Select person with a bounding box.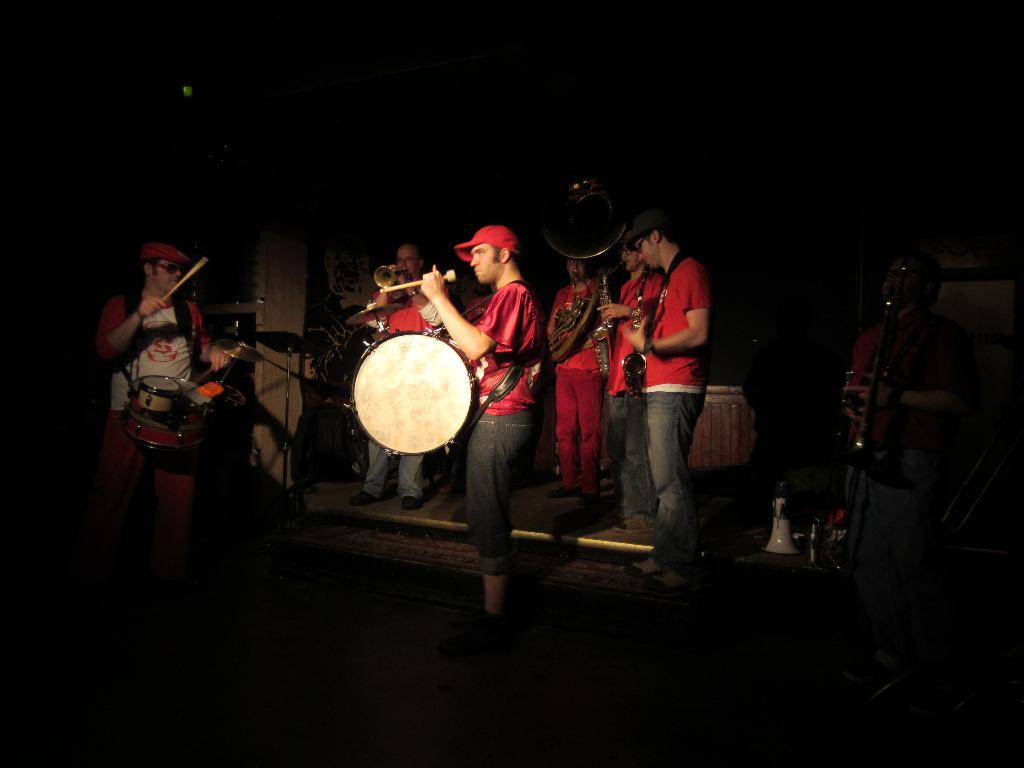
rect(623, 209, 707, 573).
